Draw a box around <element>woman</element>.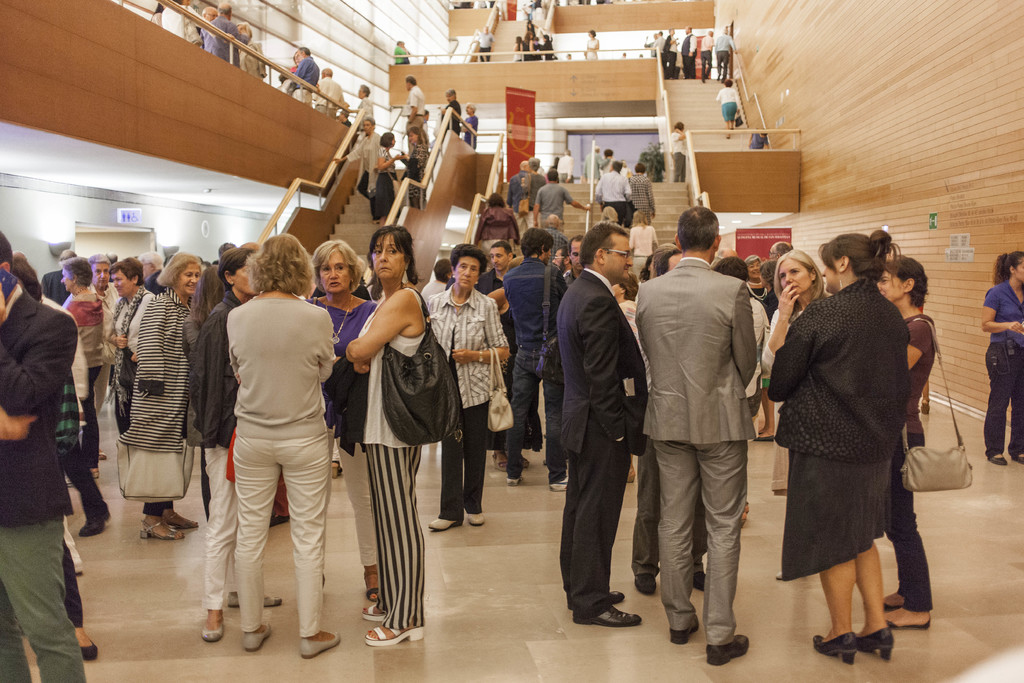
(x1=981, y1=244, x2=1023, y2=472).
